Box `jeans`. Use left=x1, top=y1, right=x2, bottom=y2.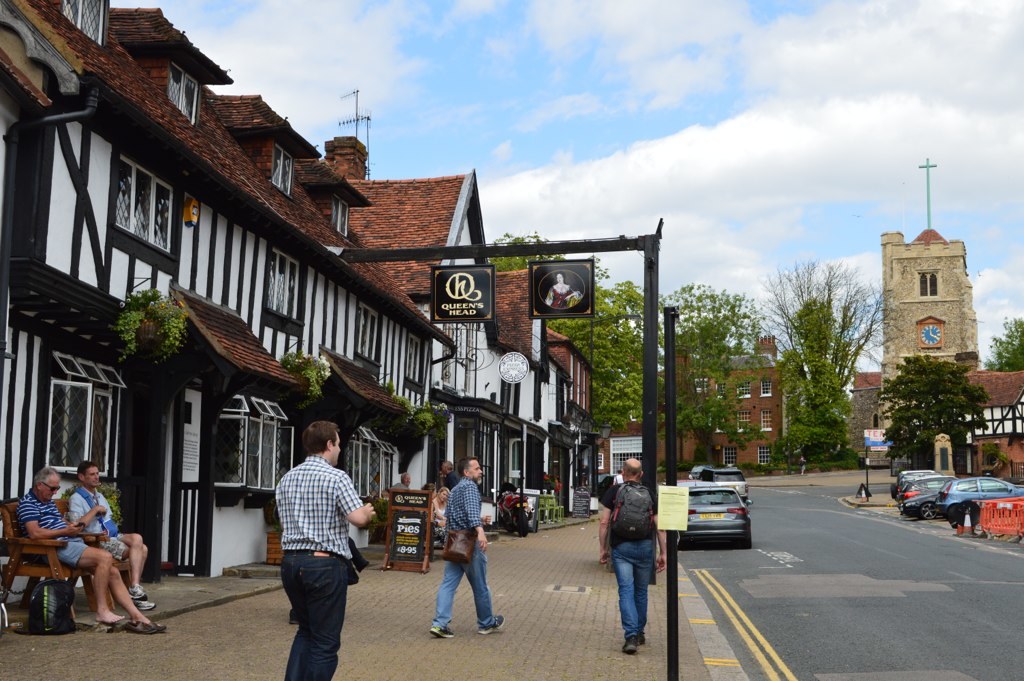
left=428, top=539, right=494, bottom=630.
